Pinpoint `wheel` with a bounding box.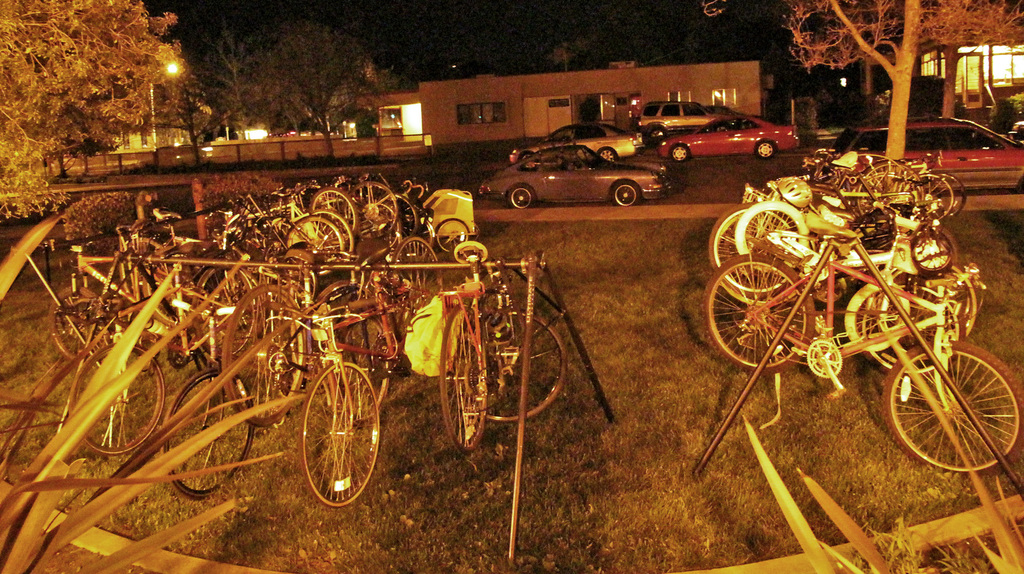
(700, 250, 817, 381).
